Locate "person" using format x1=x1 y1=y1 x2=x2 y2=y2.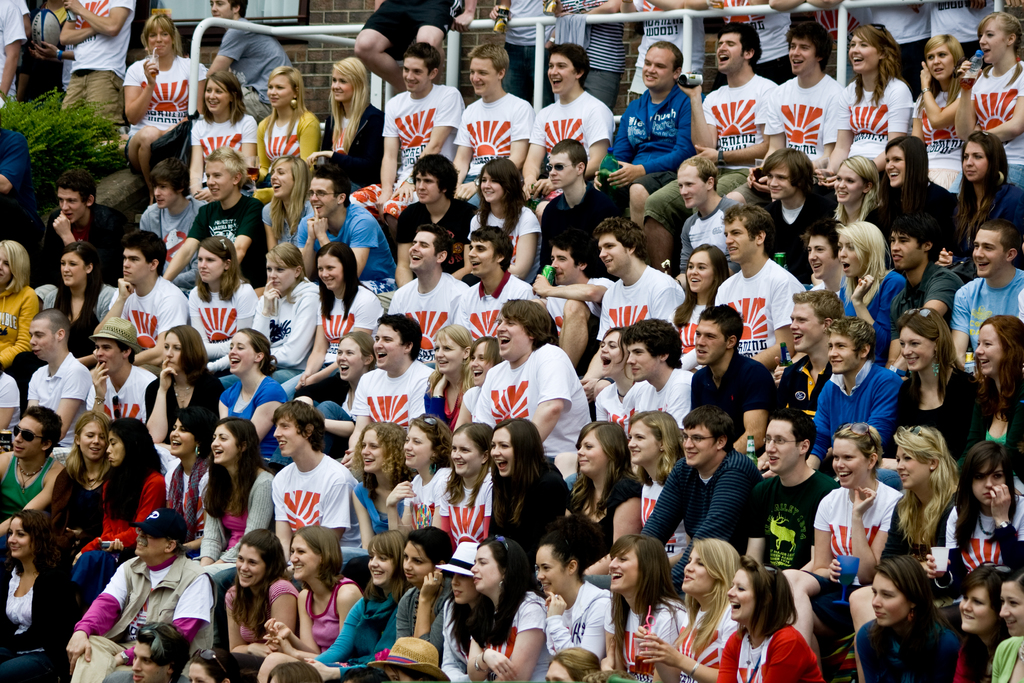
x1=713 y1=566 x2=829 y2=682.
